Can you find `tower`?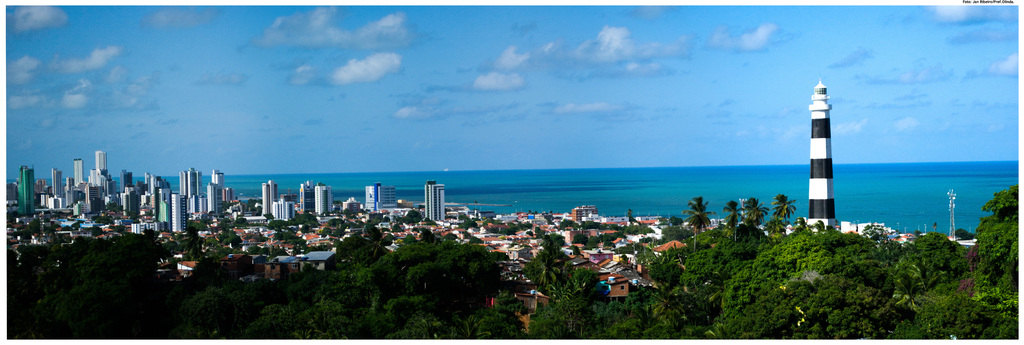
Yes, bounding box: select_region(202, 183, 220, 213).
